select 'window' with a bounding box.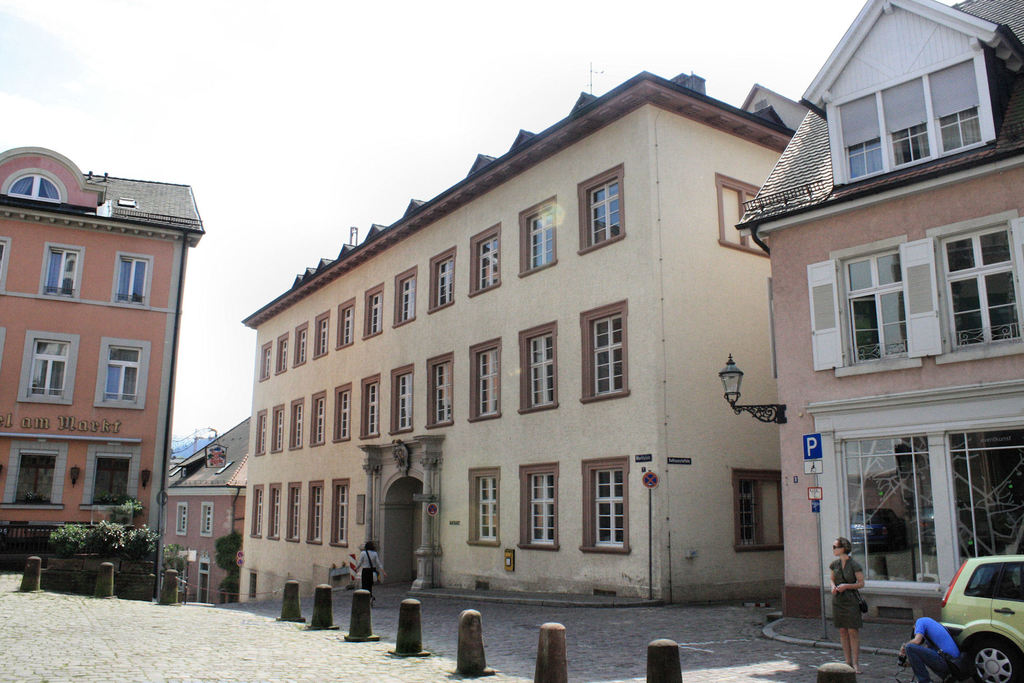
box=[314, 308, 333, 359].
